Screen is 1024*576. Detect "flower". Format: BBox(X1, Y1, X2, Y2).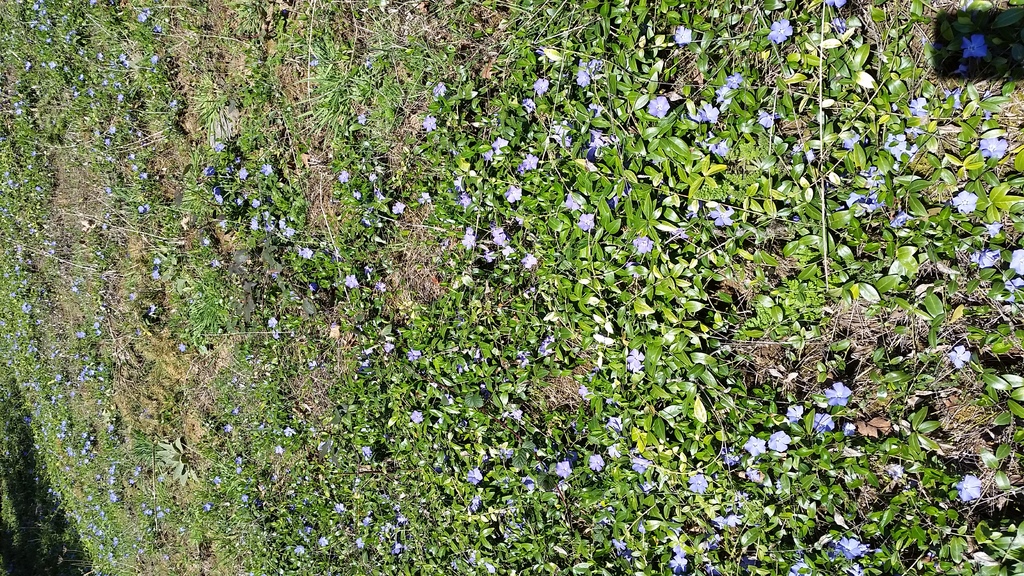
BBox(824, 385, 845, 408).
